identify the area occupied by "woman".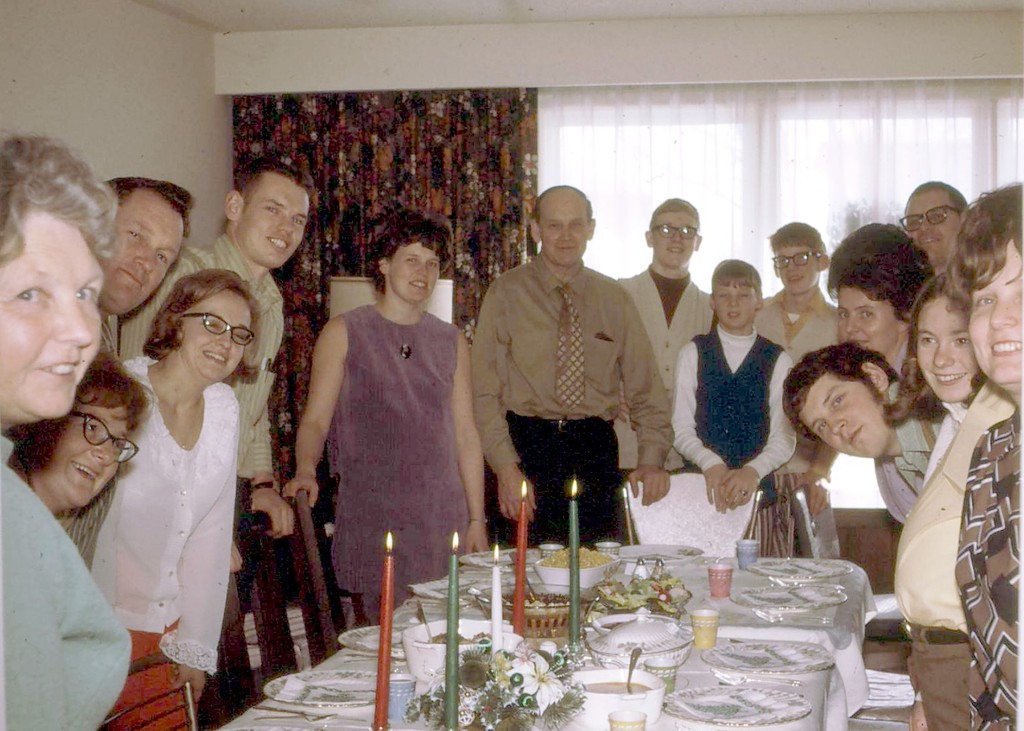
Area: rect(944, 193, 1023, 730).
